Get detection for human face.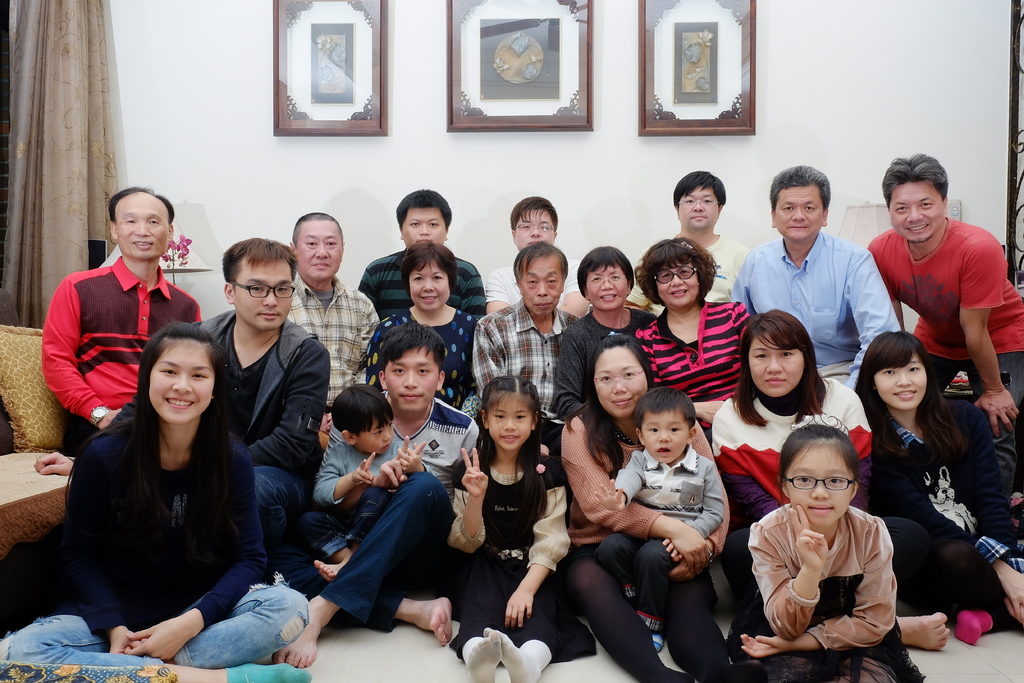
Detection: 298,216,344,278.
